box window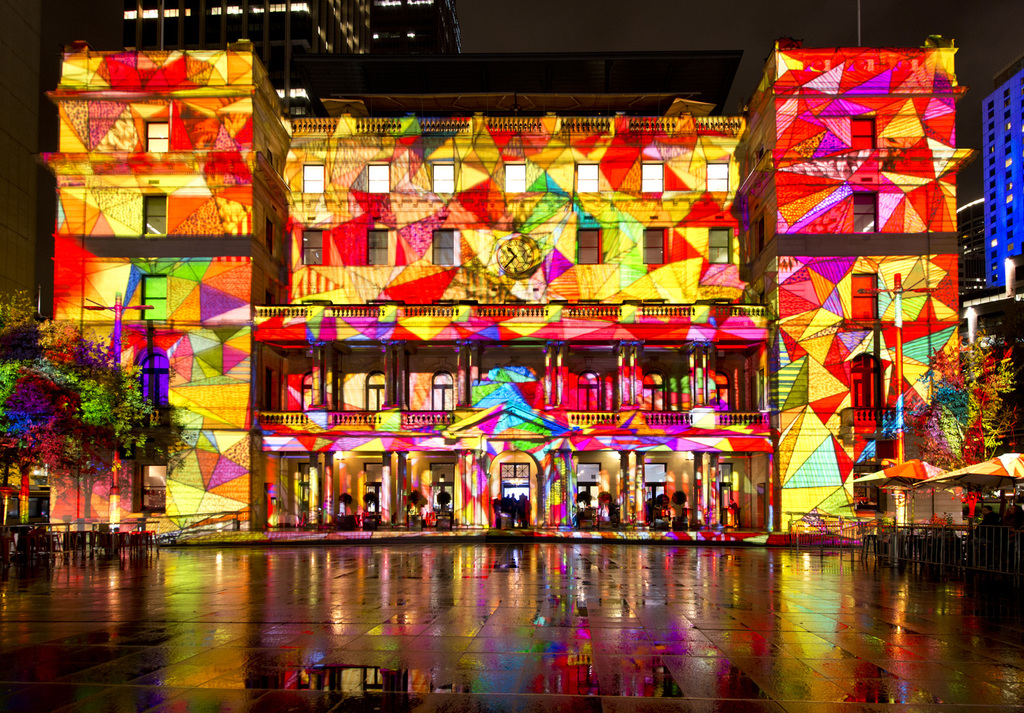
locate(434, 230, 460, 267)
